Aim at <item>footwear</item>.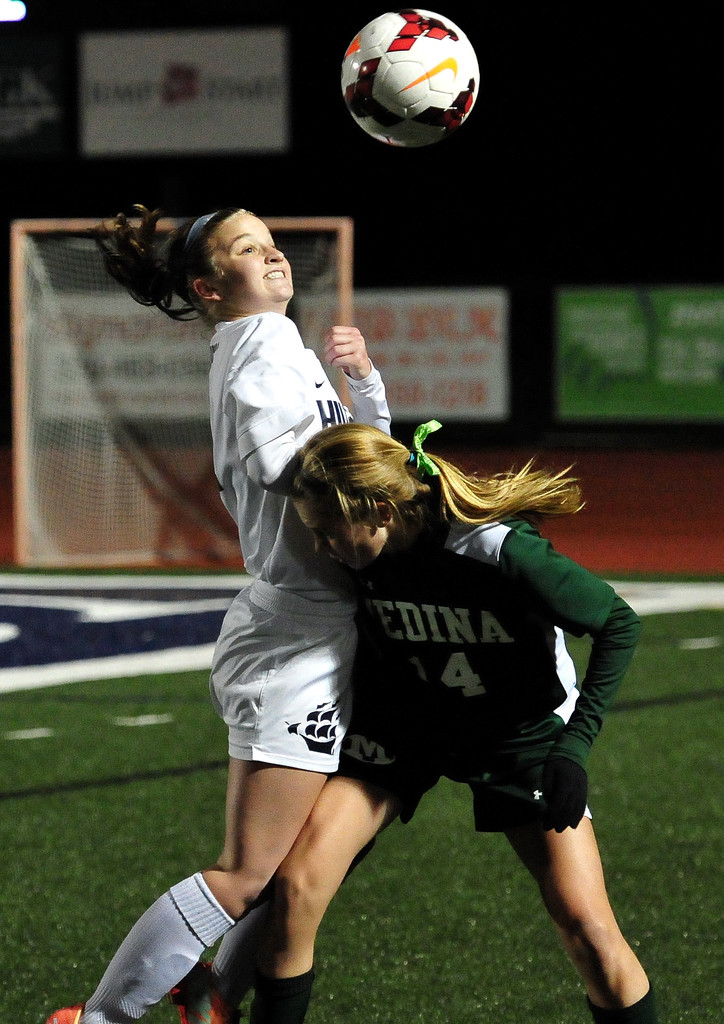
Aimed at box(47, 1004, 83, 1023).
